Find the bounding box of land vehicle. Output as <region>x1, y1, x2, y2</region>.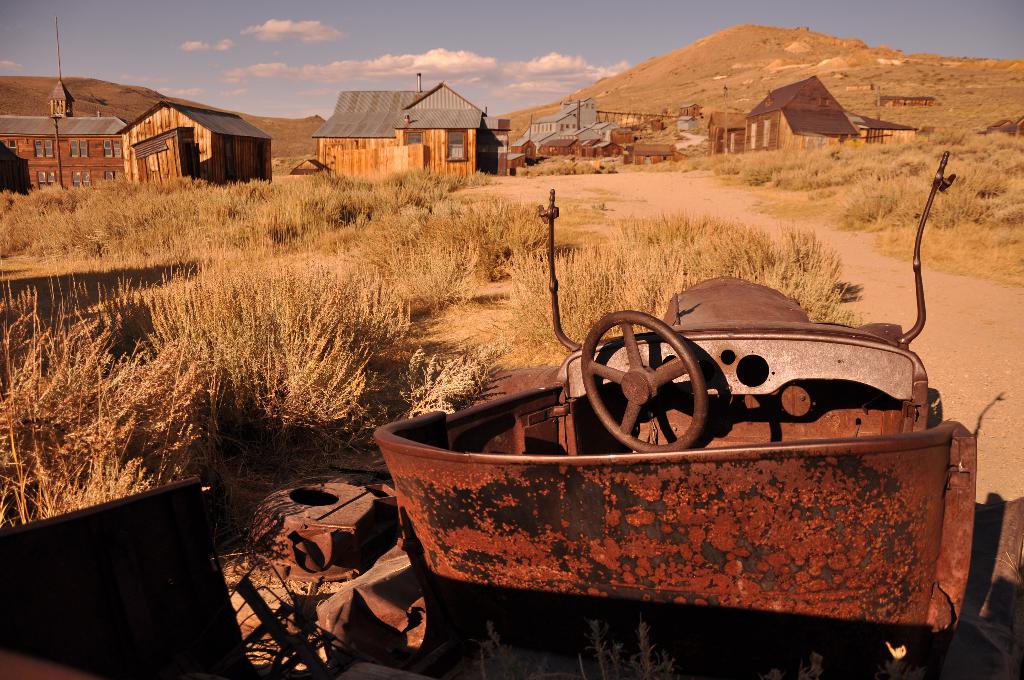
<region>210, 149, 1023, 679</region>.
